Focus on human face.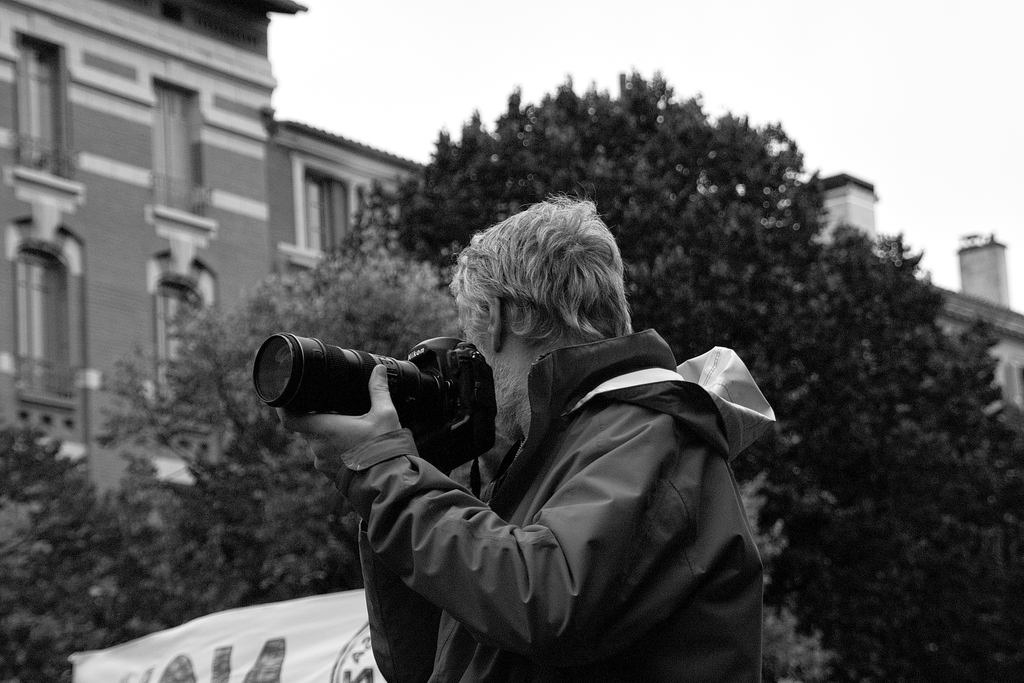
Focused at {"x1": 461, "y1": 311, "x2": 493, "y2": 388}.
